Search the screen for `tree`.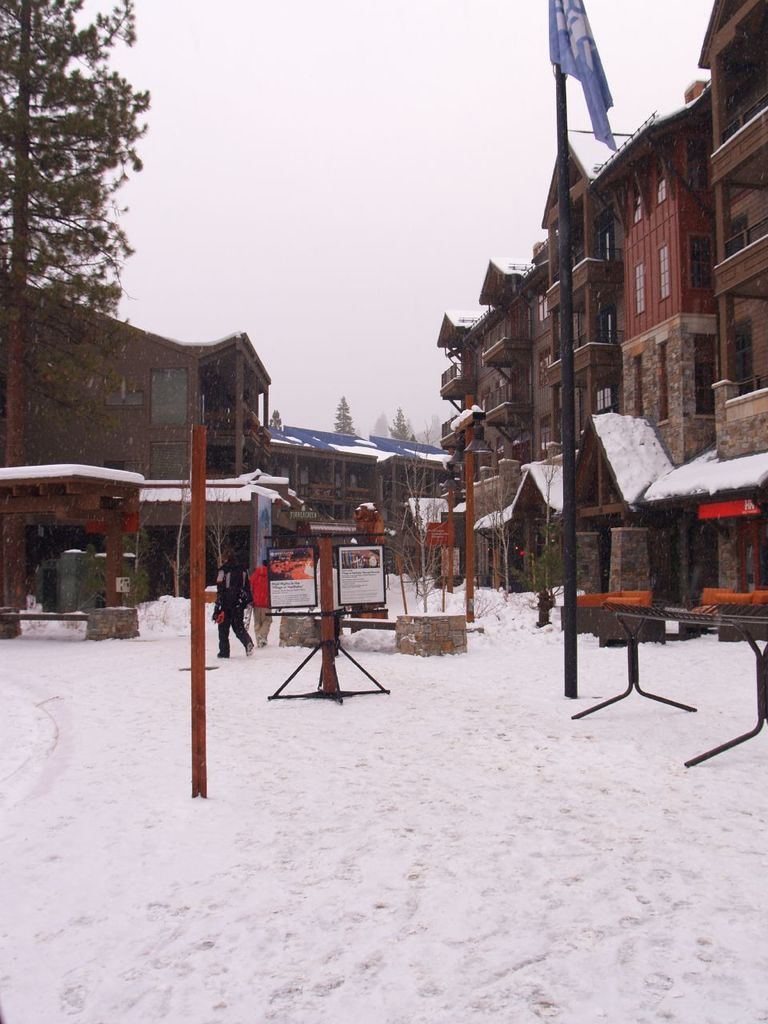
Found at region(362, 413, 389, 448).
